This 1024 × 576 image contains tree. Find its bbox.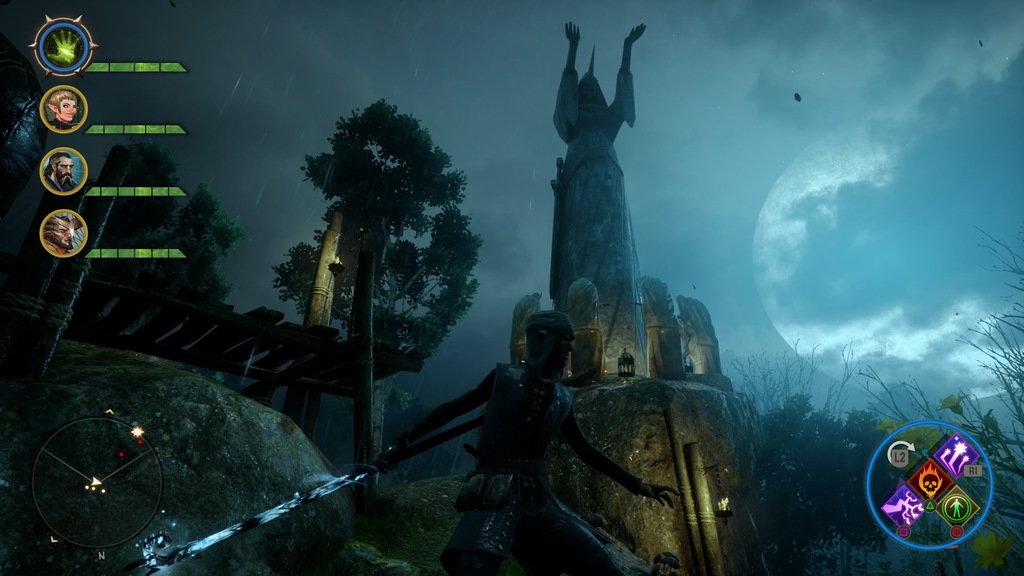
{"x1": 0, "y1": 36, "x2": 45, "y2": 196}.
